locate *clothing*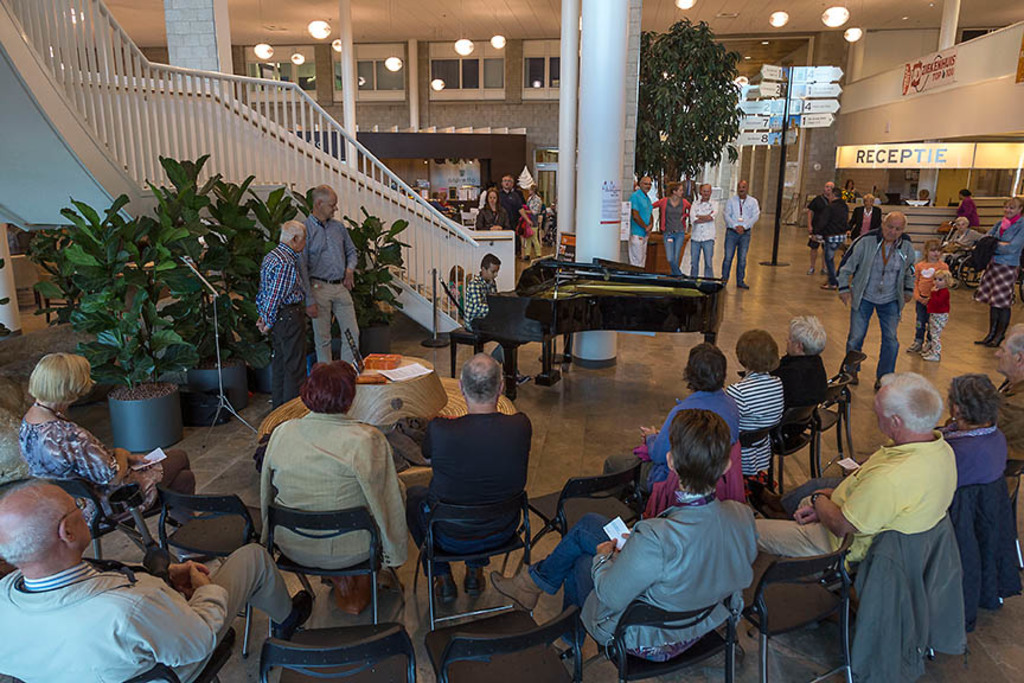
21/416/198/522
